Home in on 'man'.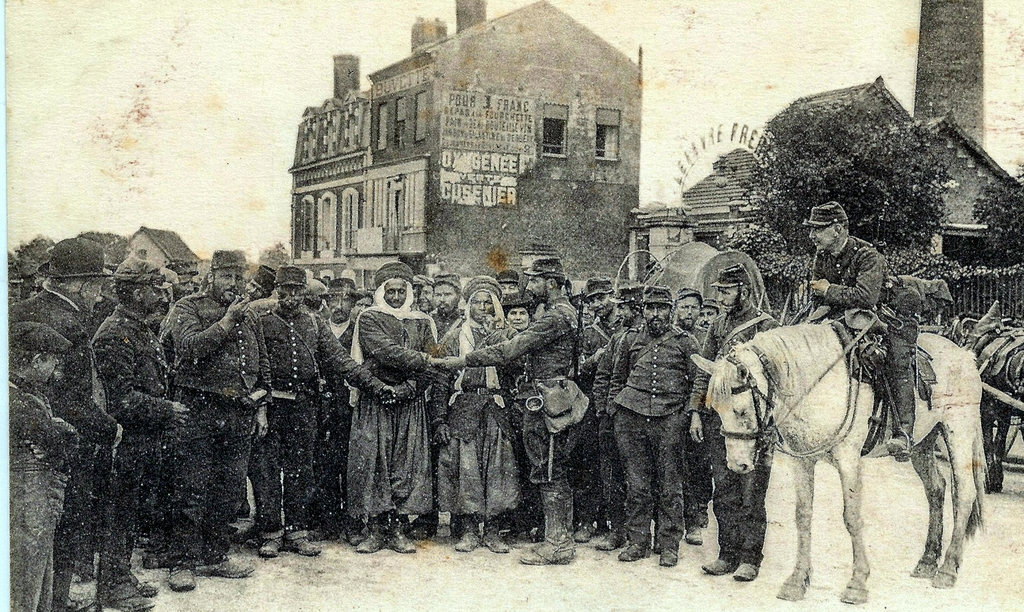
Homed in at (left=454, top=251, right=576, bottom=561).
